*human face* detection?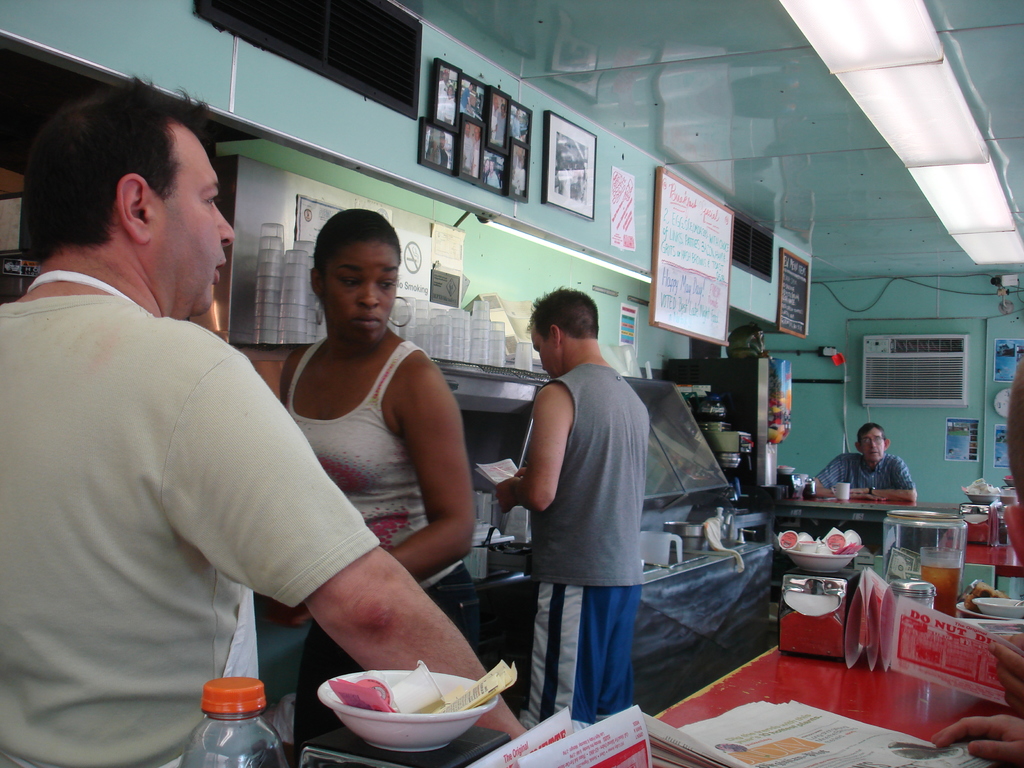
x1=145 y1=125 x2=237 y2=321
